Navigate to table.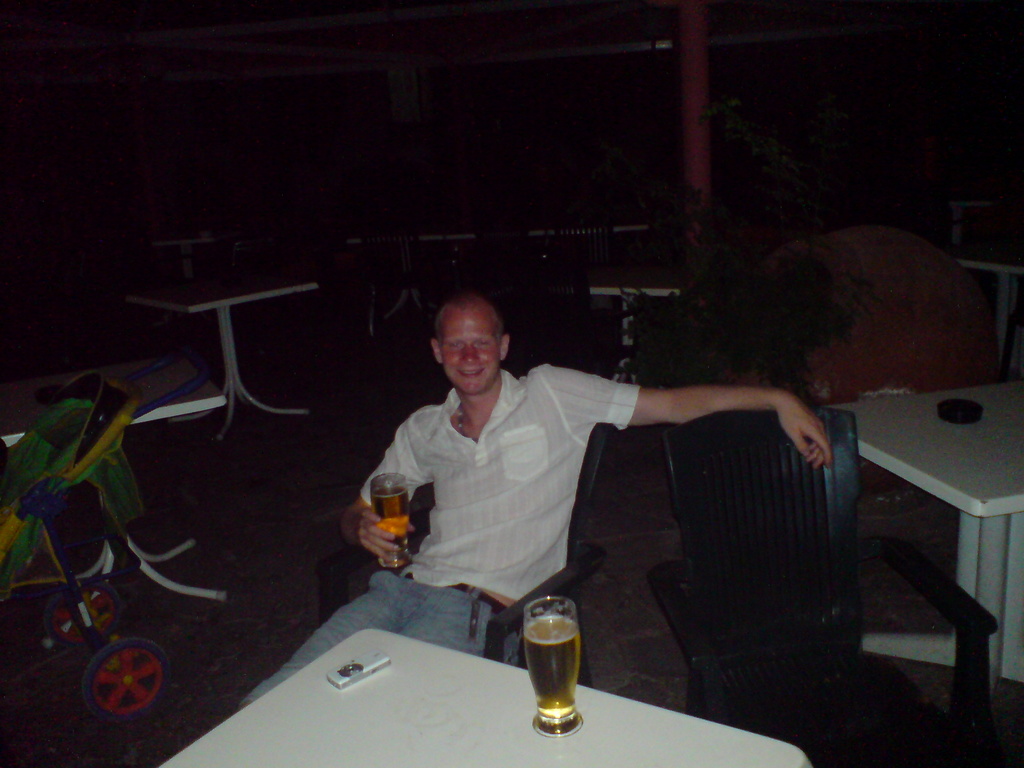
Navigation target: [x1=957, y1=259, x2=1023, y2=353].
